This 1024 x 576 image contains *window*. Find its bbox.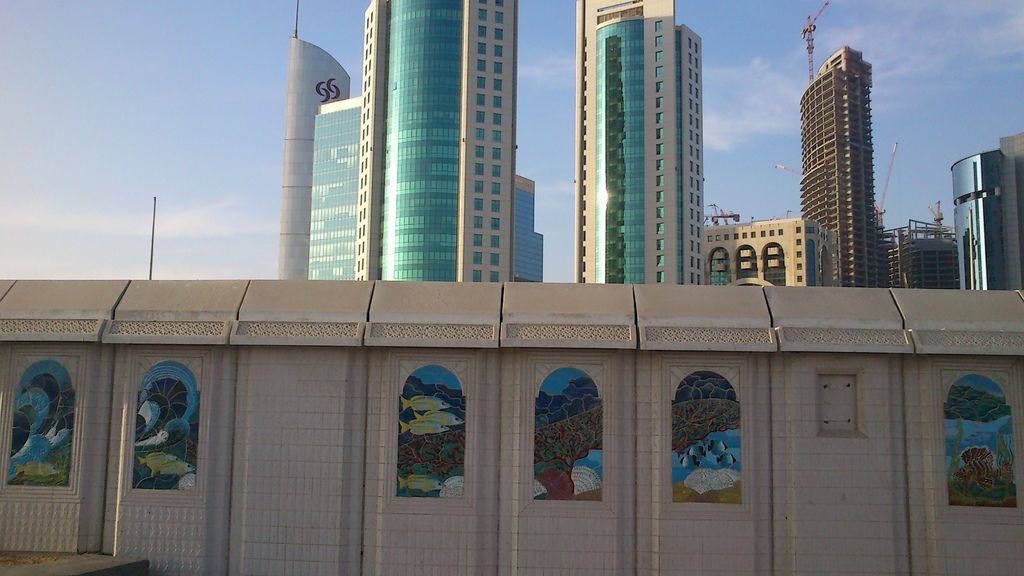
Rect(705, 232, 712, 241).
